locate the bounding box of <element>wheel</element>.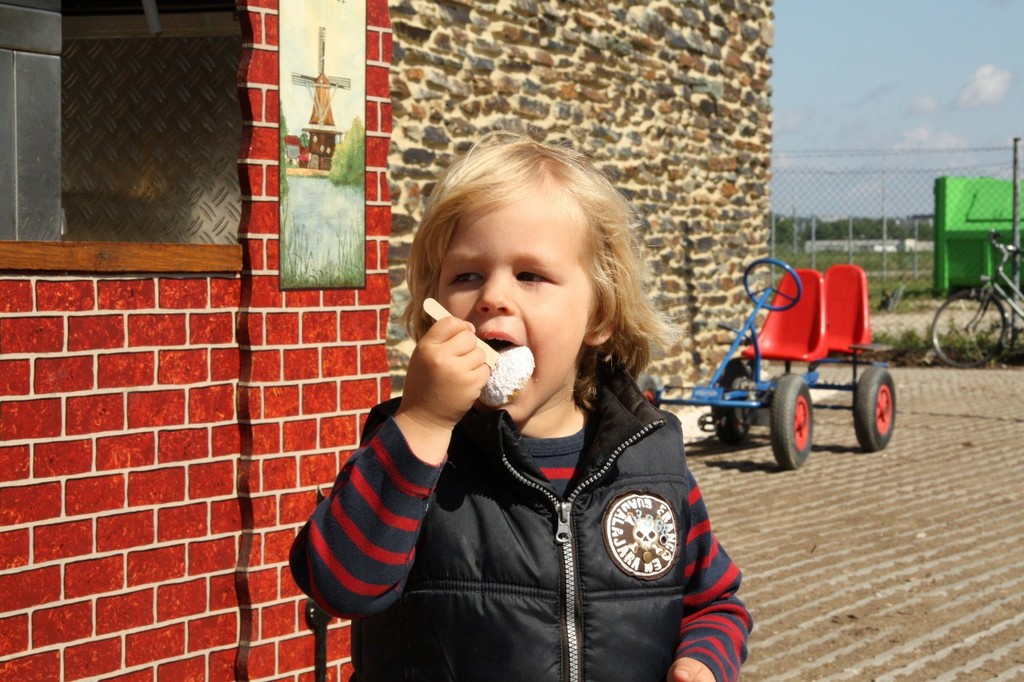
Bounding box: <box>862,367,909,451</box>.
